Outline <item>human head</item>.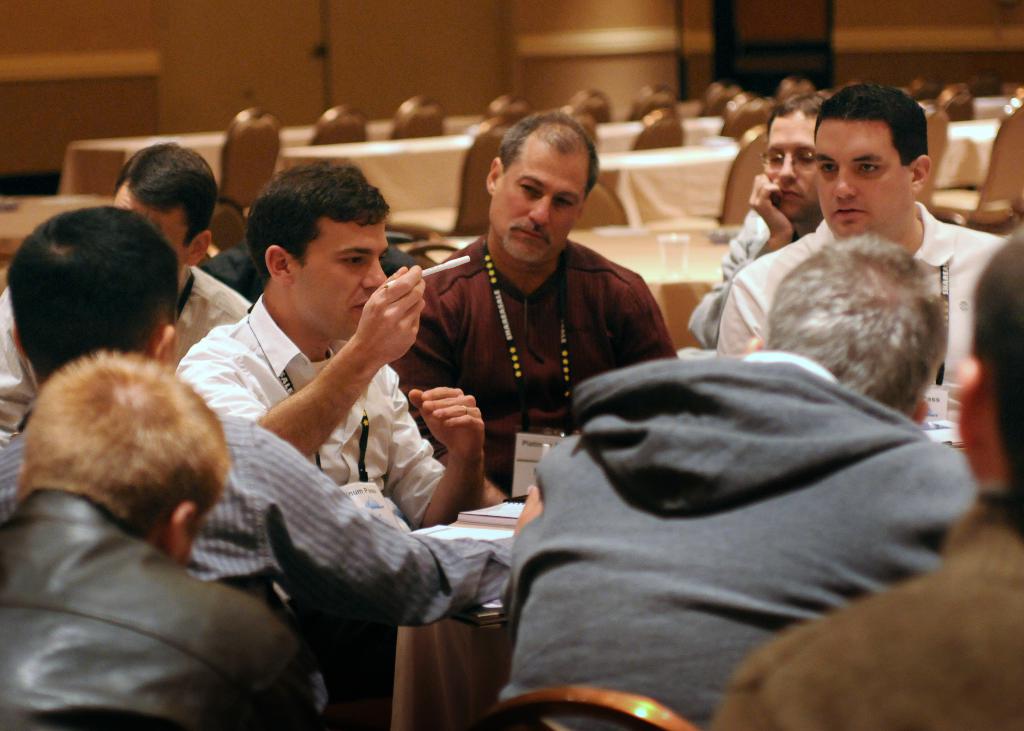
Outline: <bbox>247, 157, 394, 336</bbox>.
